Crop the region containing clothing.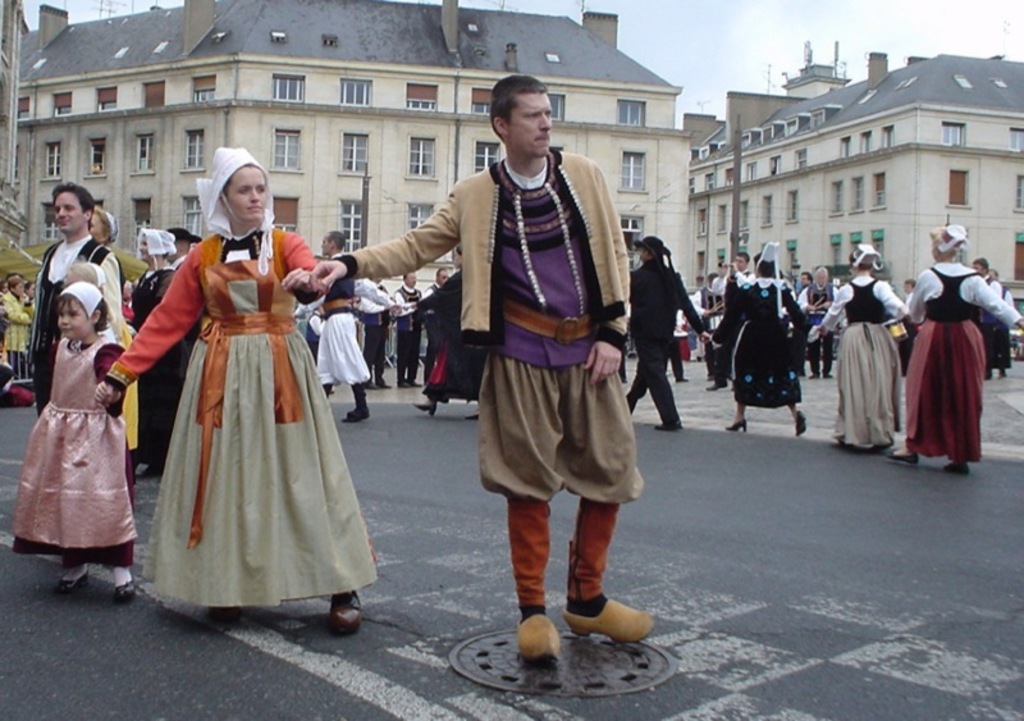
Crop region: BBox(108, 224, 367, 608).
